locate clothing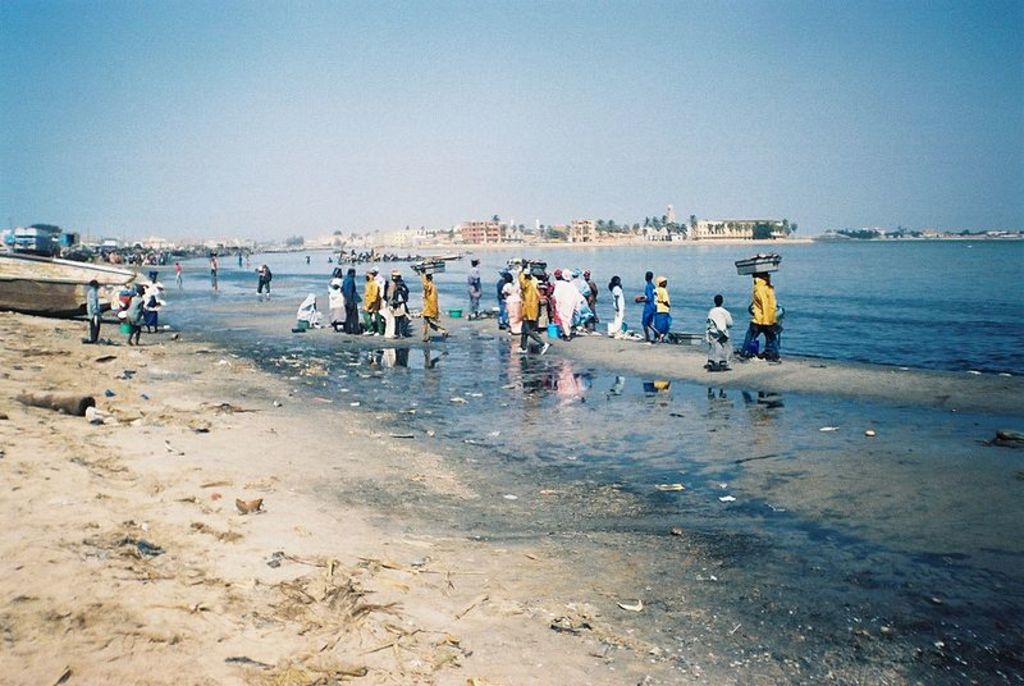
[x1=653, y1=288, x2=675, y2=333]
